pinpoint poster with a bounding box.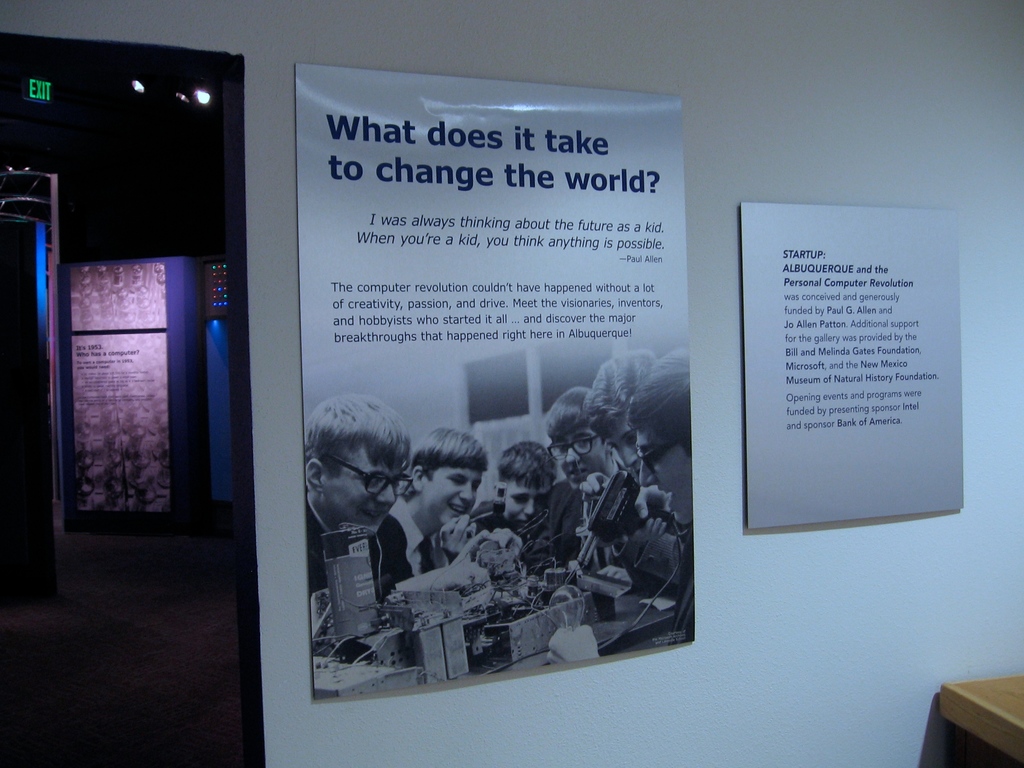
[291, 63, 701, 699].
